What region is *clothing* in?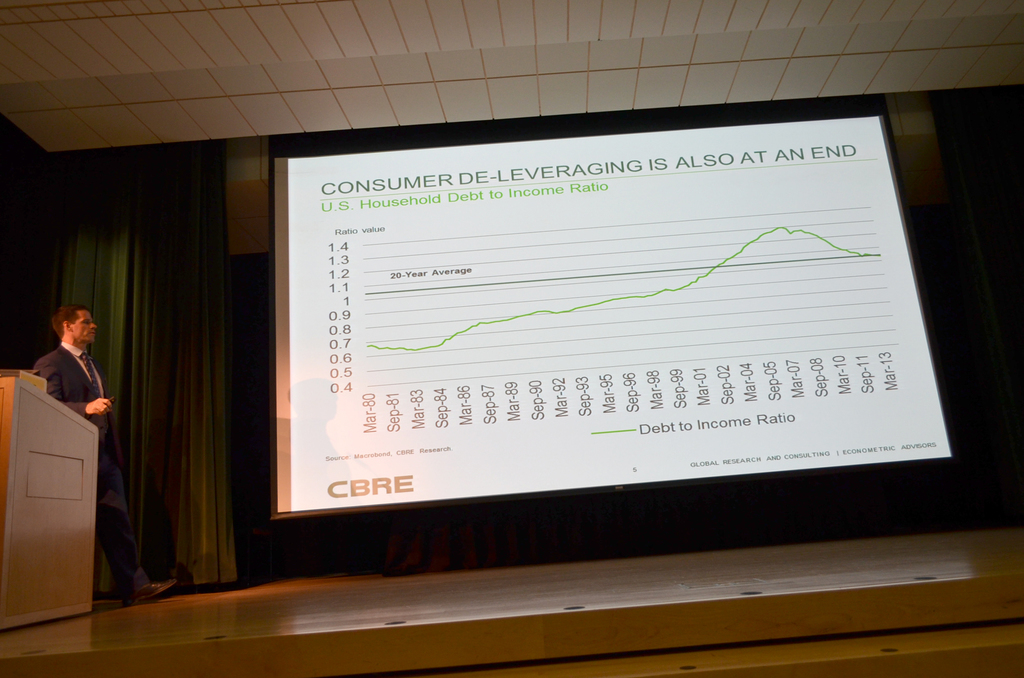
[x1=36, y1=341, x2=151, y2=596].
